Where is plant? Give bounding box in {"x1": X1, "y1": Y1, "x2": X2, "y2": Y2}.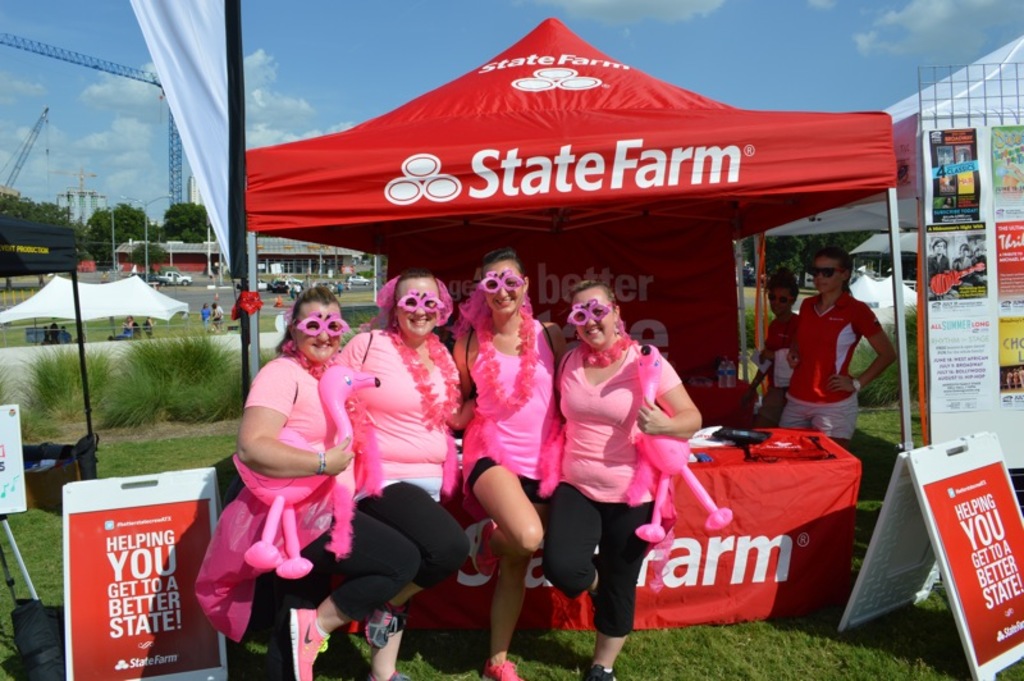
{"x1": 740, "y1": 252, "x2": 806, "y2": 355}.
